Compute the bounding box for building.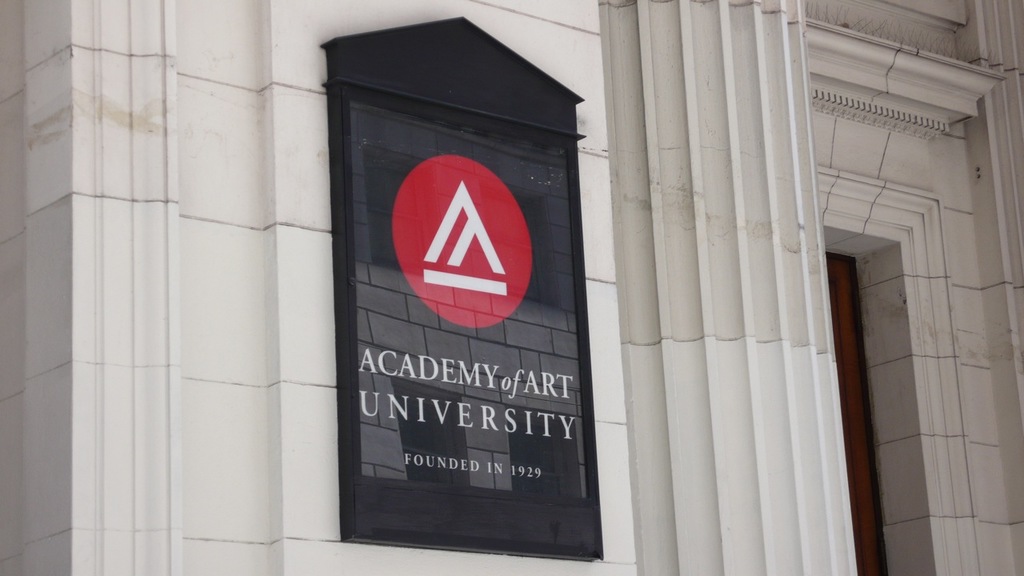
rect(0, 0, 1023, 575).
